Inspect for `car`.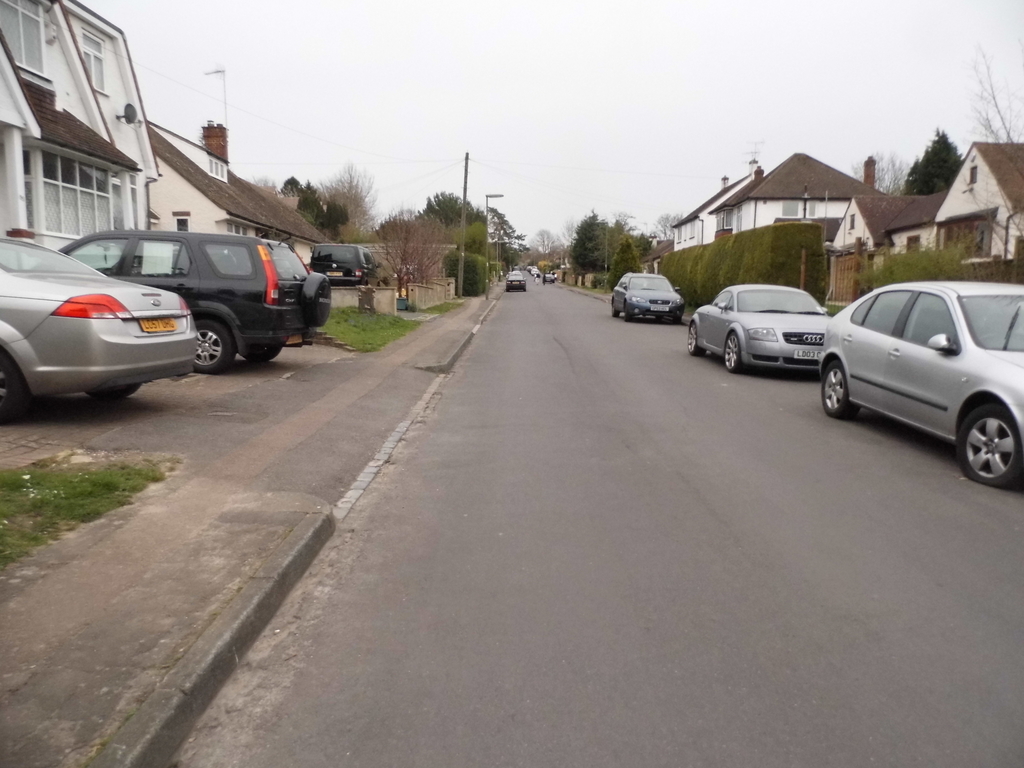
Inspection: bbox=[50, 224, 328, 375].
